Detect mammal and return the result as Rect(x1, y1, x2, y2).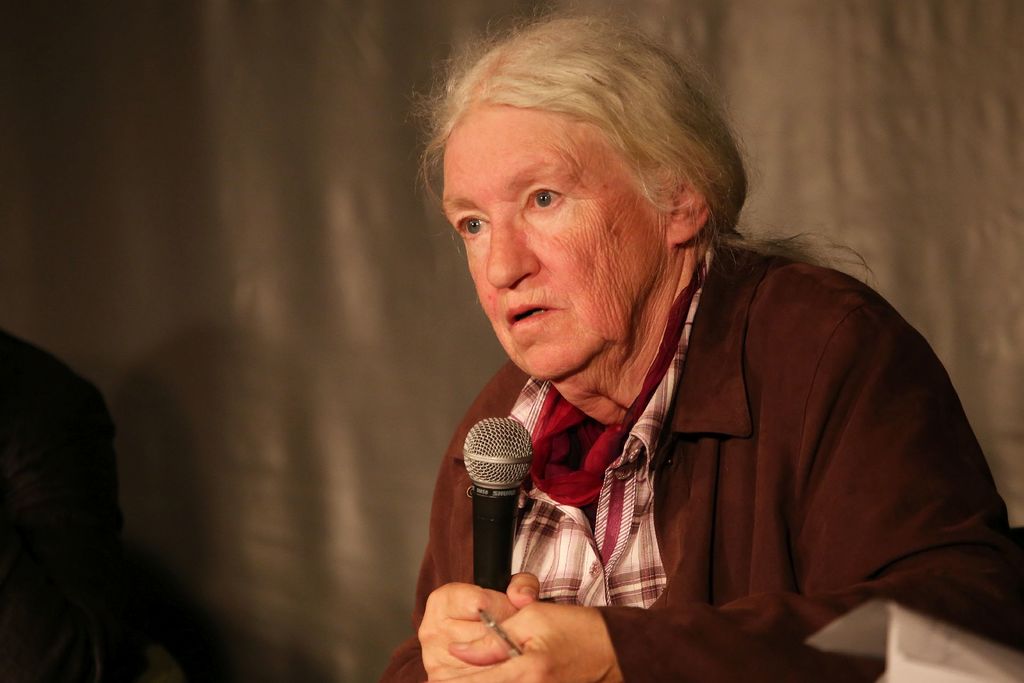
Rect(344, 0, 1023, 682).
